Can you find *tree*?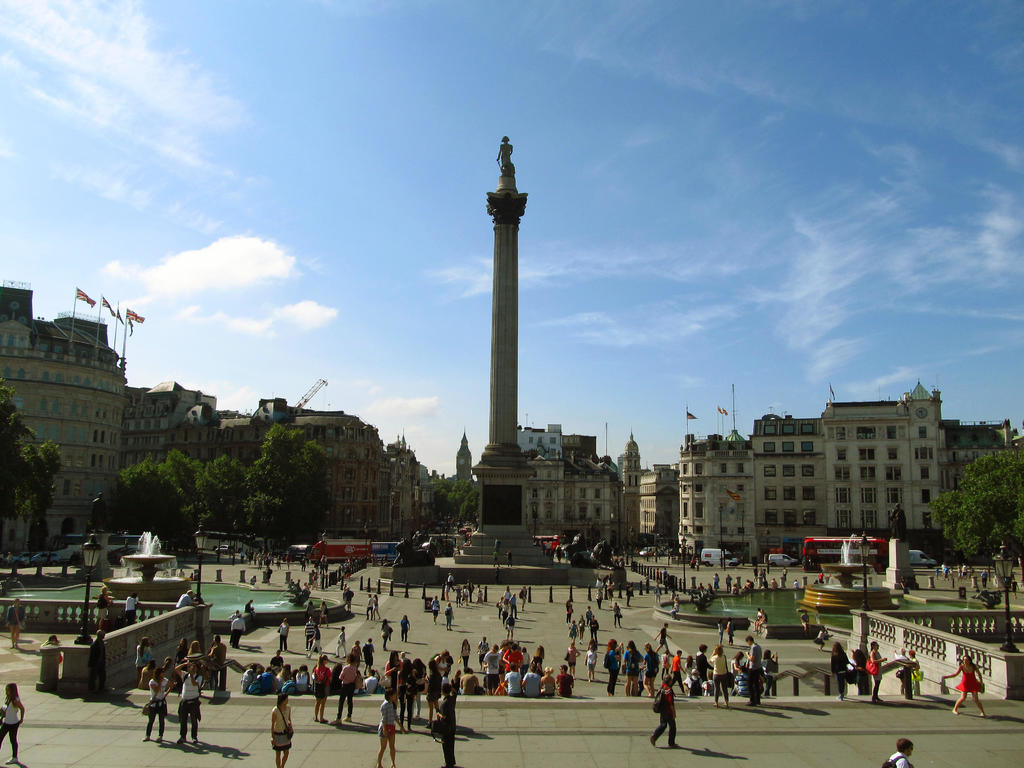
Yes, bounding box: [0, 383, 60, 524].
